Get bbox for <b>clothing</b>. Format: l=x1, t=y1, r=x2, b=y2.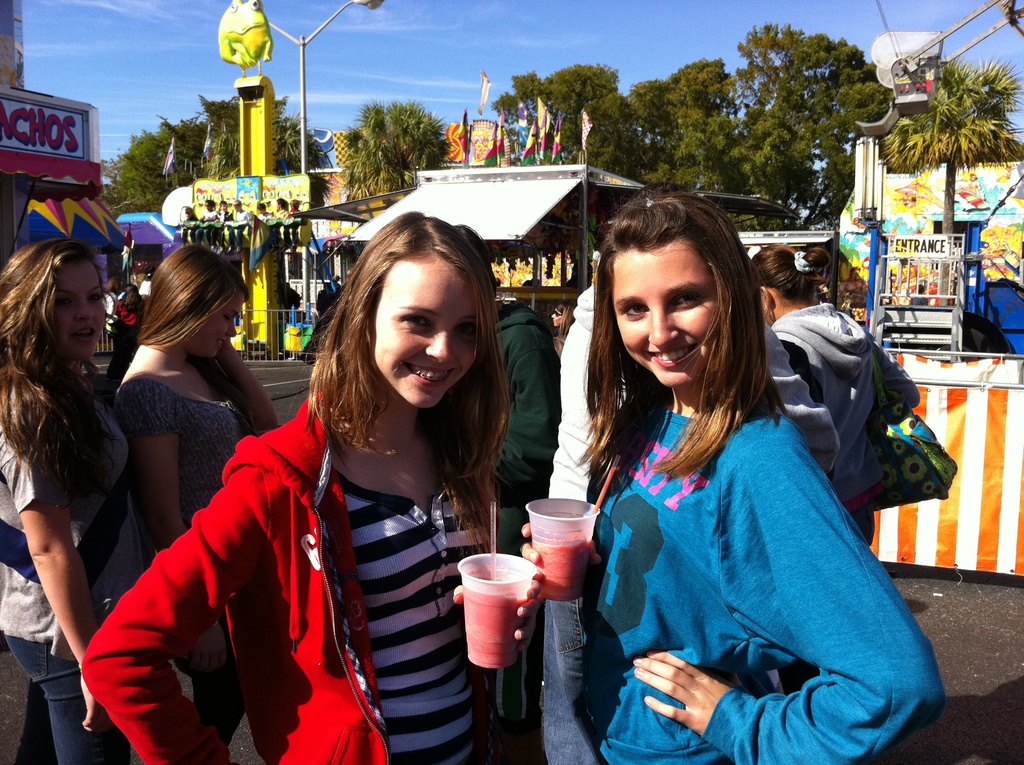
l=116, t=300, r=152, b=372.
